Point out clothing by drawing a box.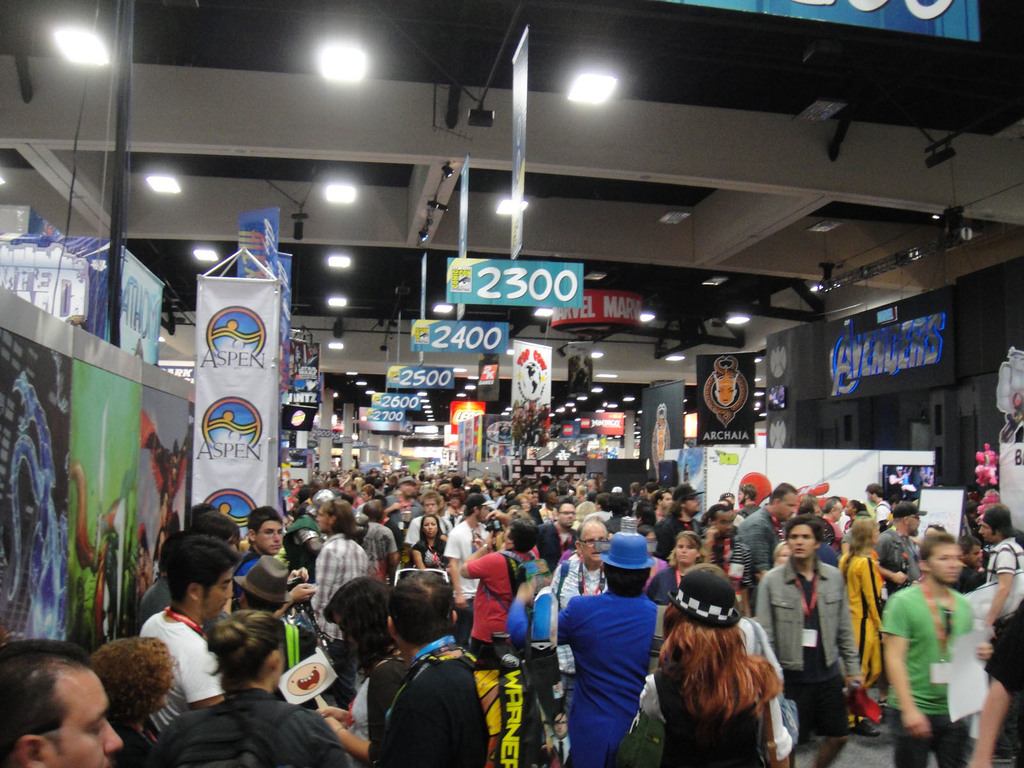
{"left": 534, "top": 591, "right": 664, "bottom": 763}.
